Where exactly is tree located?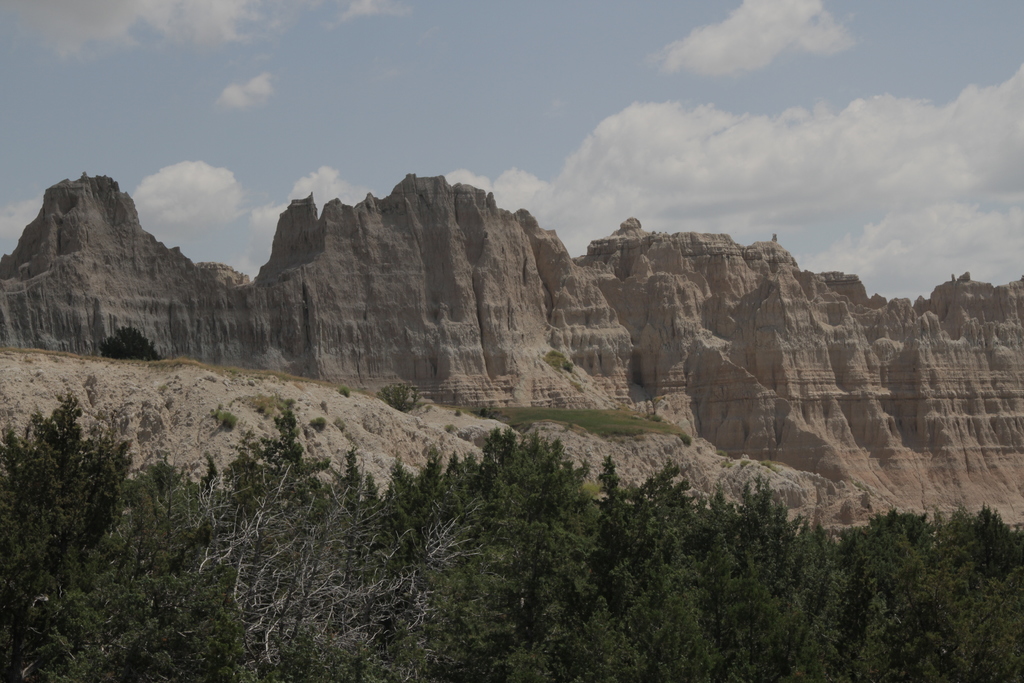
Its bounding box is (left=12, top=374, right=134, bottom=582).
